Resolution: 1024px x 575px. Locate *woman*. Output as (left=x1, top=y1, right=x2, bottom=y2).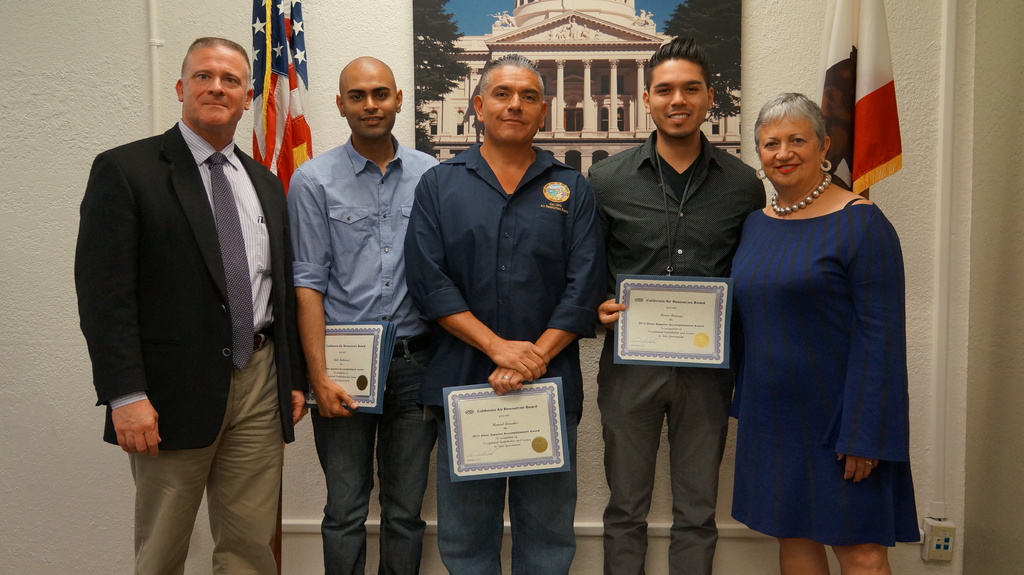
(left=723, top=92, right=927, bottom=574).
